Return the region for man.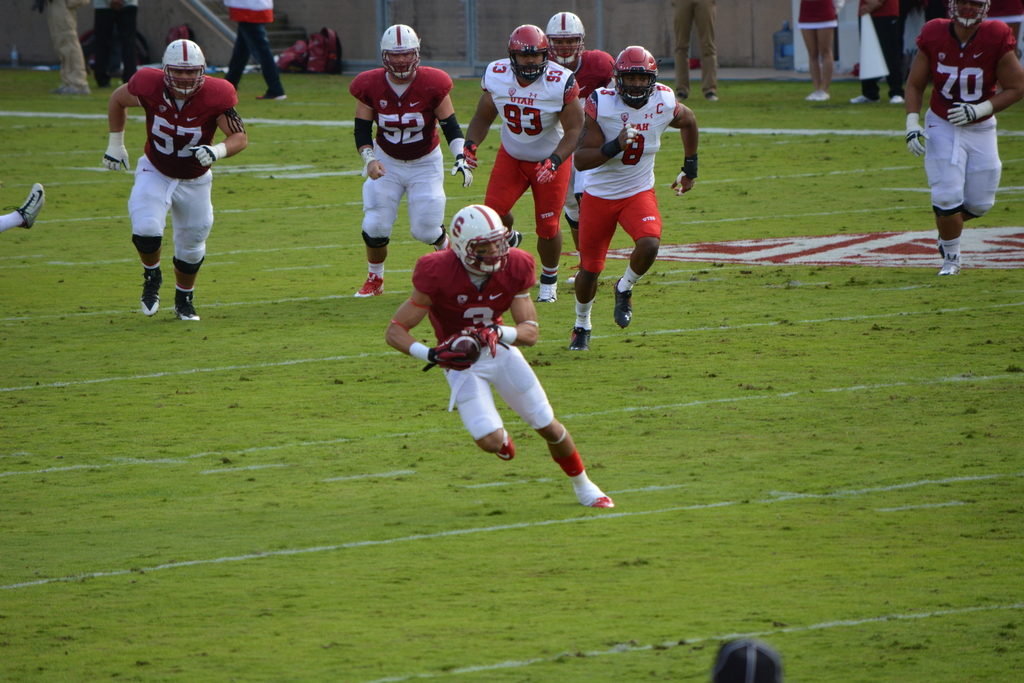
box(36, 0, 95, 97).
